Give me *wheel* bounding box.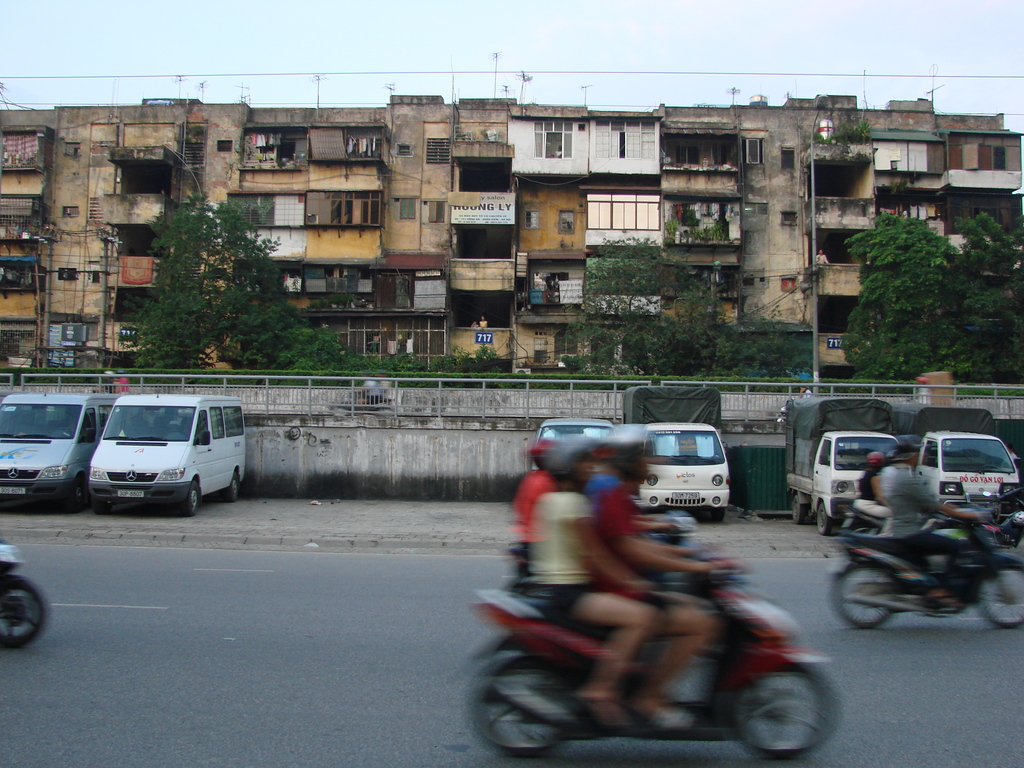
select_region(819, 503, 832, 535).
